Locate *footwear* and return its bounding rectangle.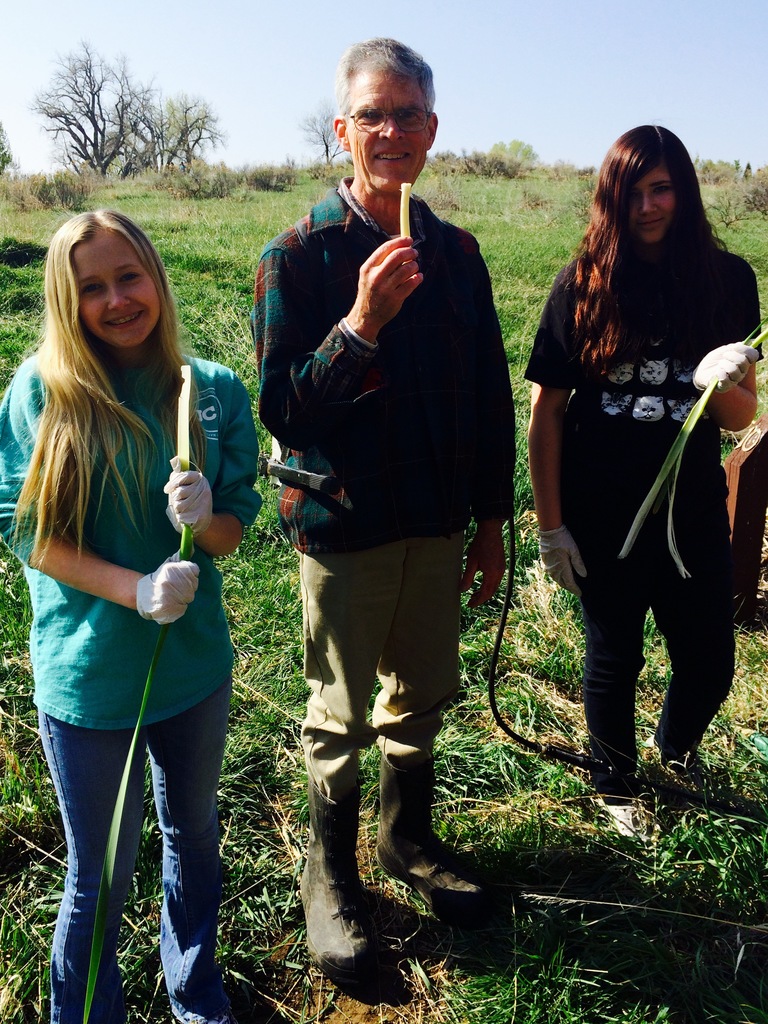
pyautogui.locateOnScreen(646, 741, 702, 785).
